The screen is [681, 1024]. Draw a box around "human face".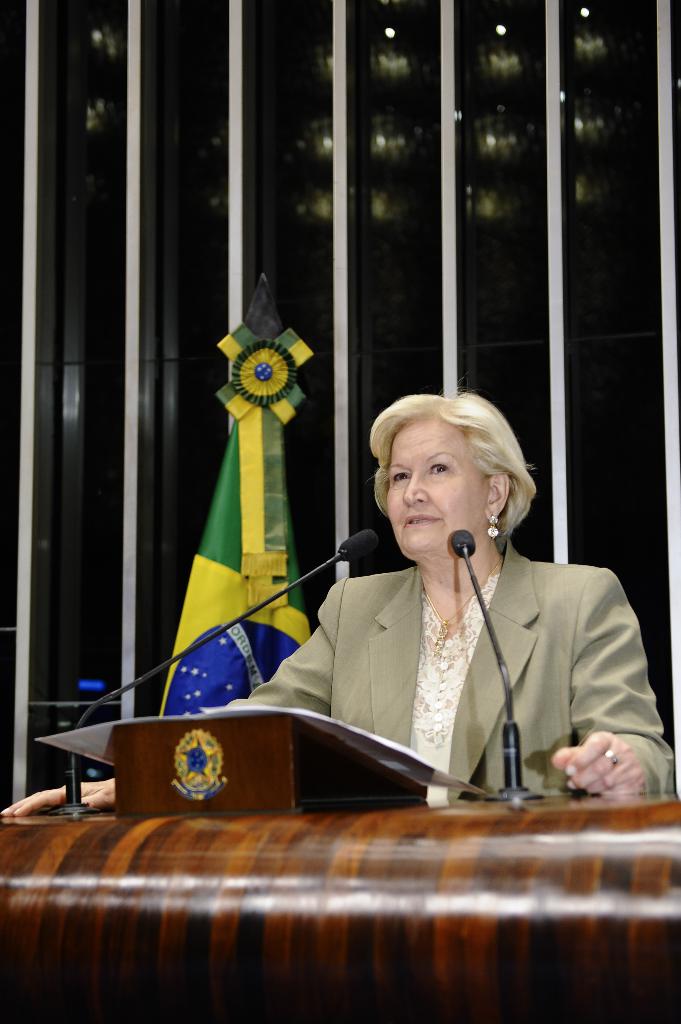
(369,396,522,561).
